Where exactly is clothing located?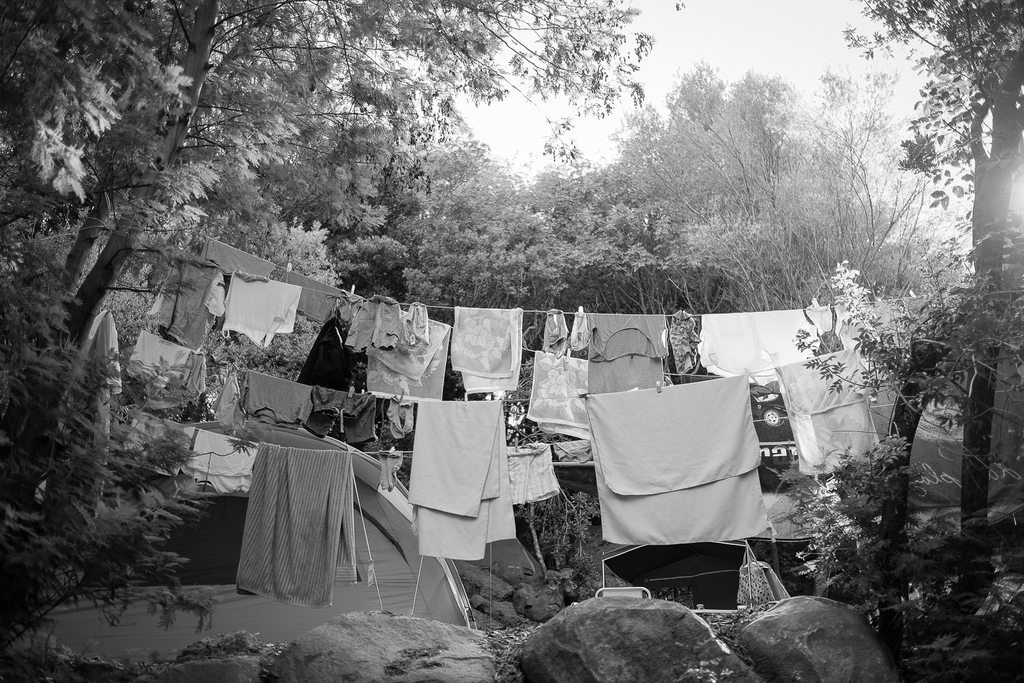
Its bounding box is rect(751, 378, 803, 470).
